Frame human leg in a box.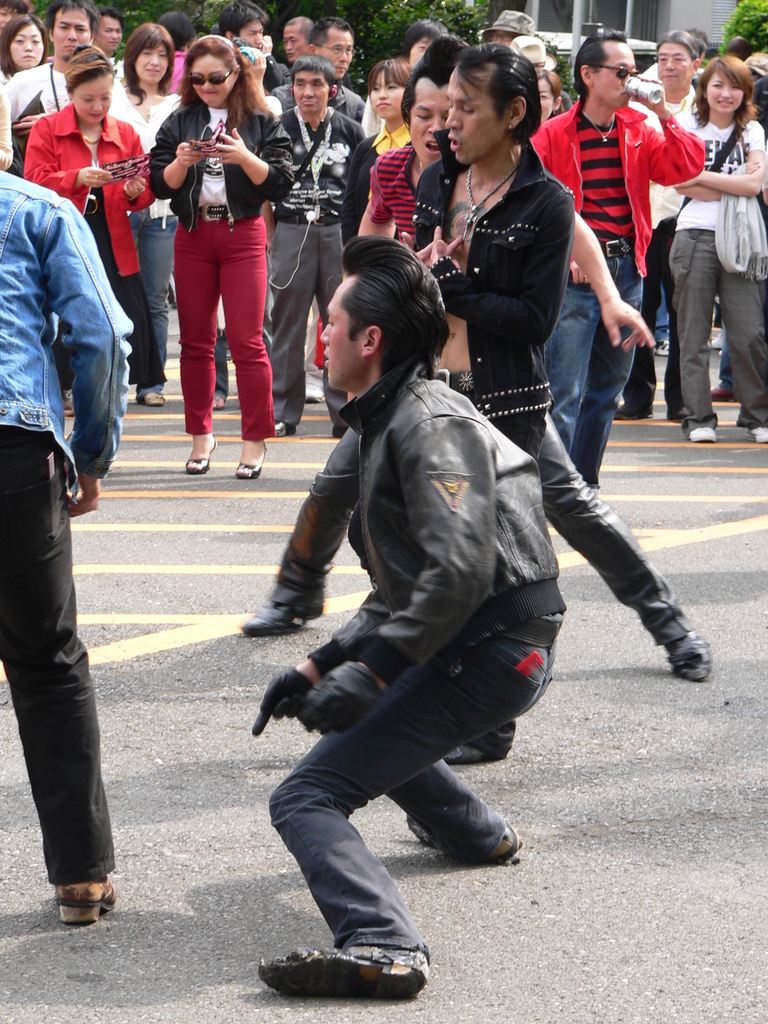
[397, 769, 523, 862].
